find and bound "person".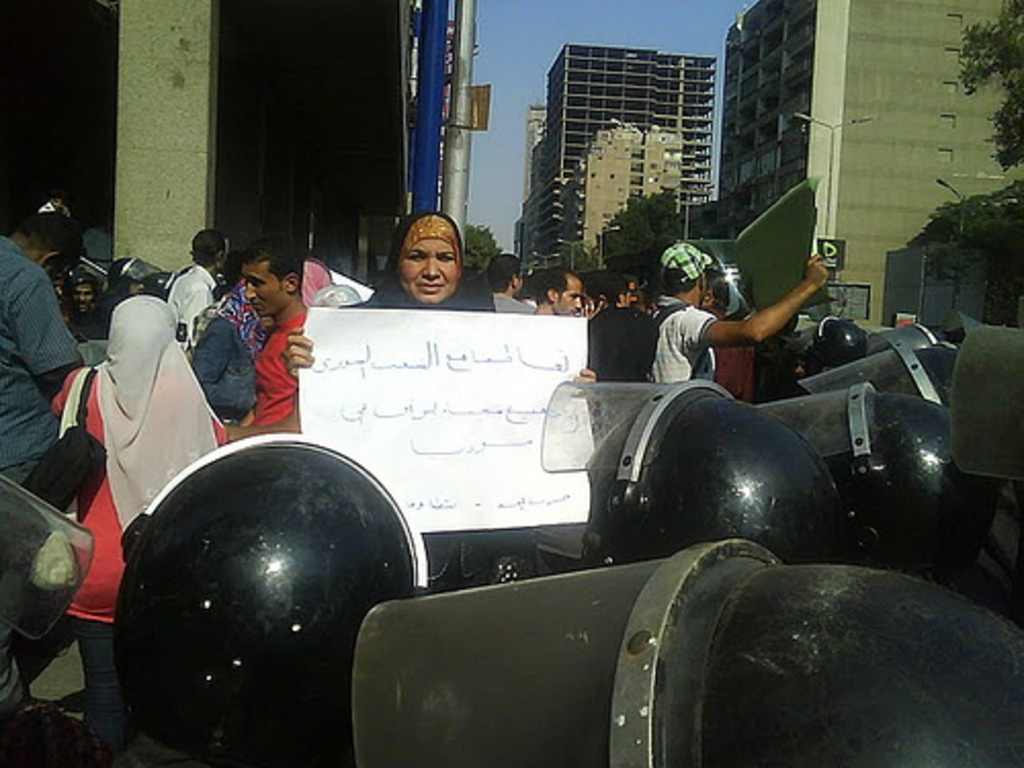
Bound: box=[207, 242, 311, 459].
